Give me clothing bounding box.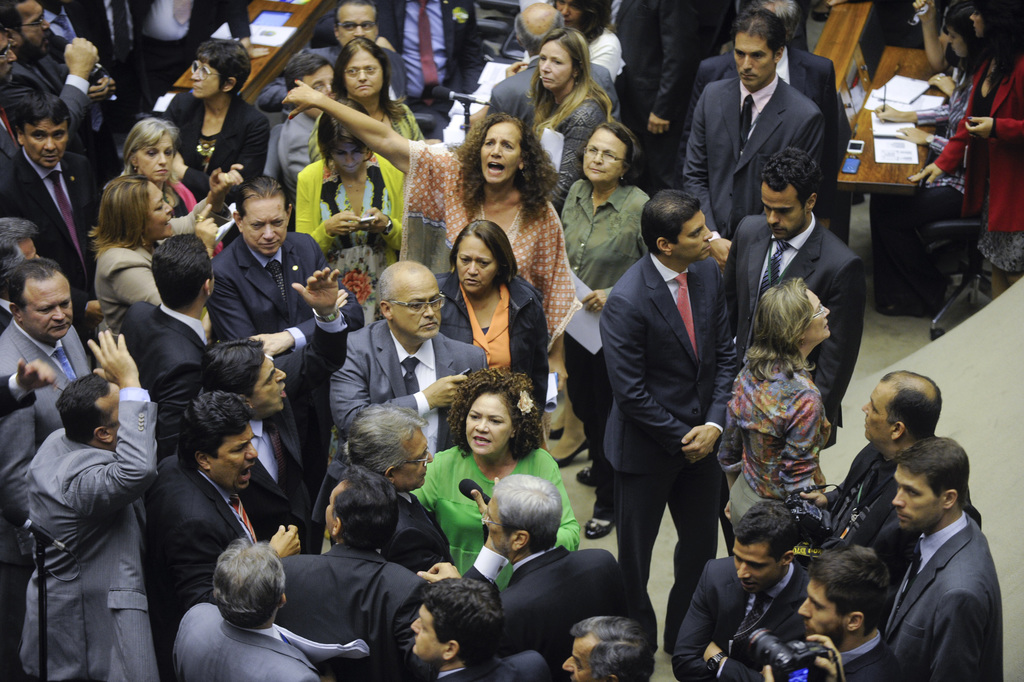
select_region(883, 514, 1020, 681).
